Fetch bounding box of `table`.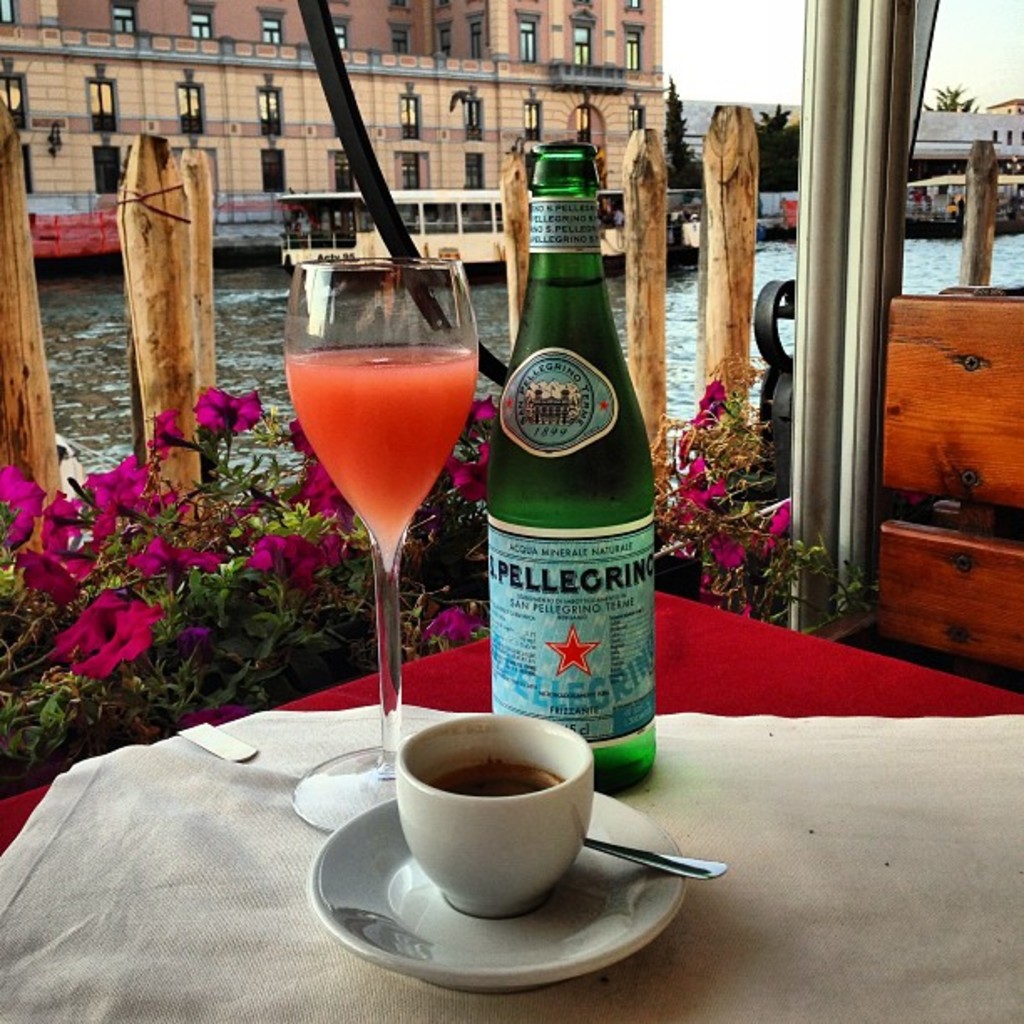
Bbox: x1=0, y1=591, x2=1022, y2=1022.
